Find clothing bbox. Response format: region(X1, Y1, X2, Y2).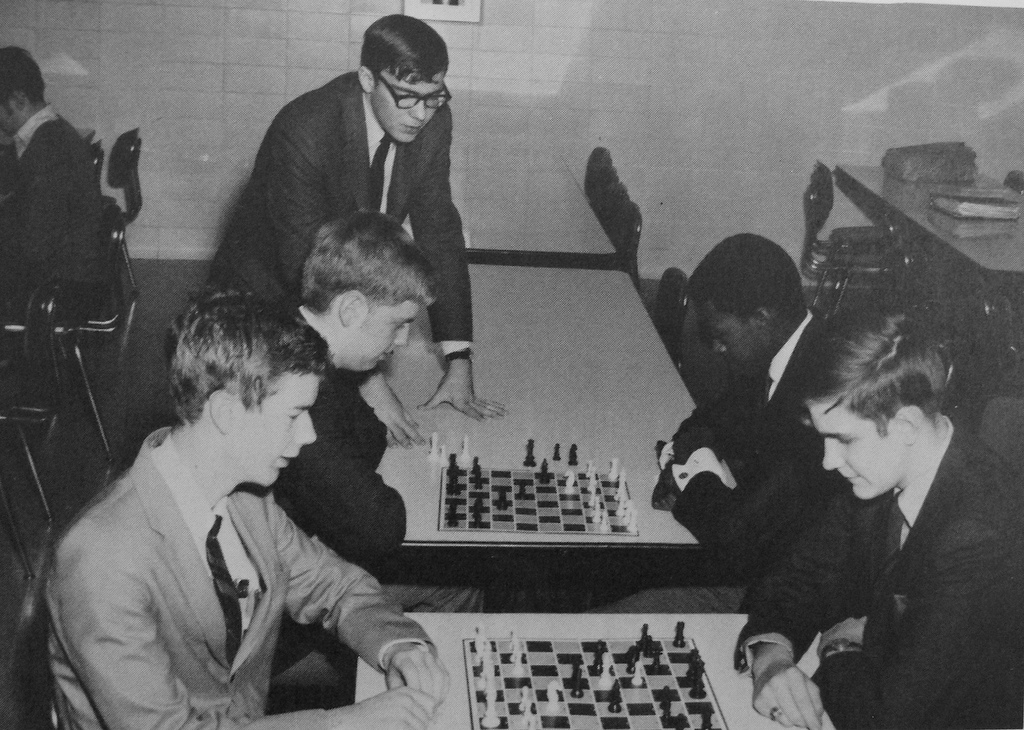
region(274, 306, 481, 616).
